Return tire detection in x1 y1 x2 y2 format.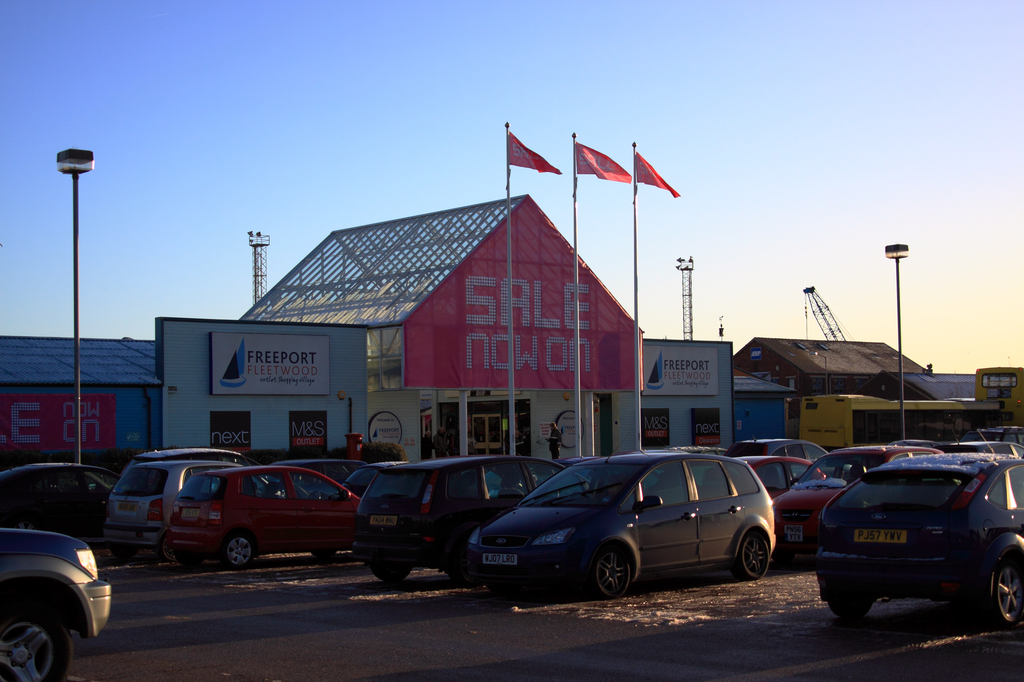
984 550 1023 619.
